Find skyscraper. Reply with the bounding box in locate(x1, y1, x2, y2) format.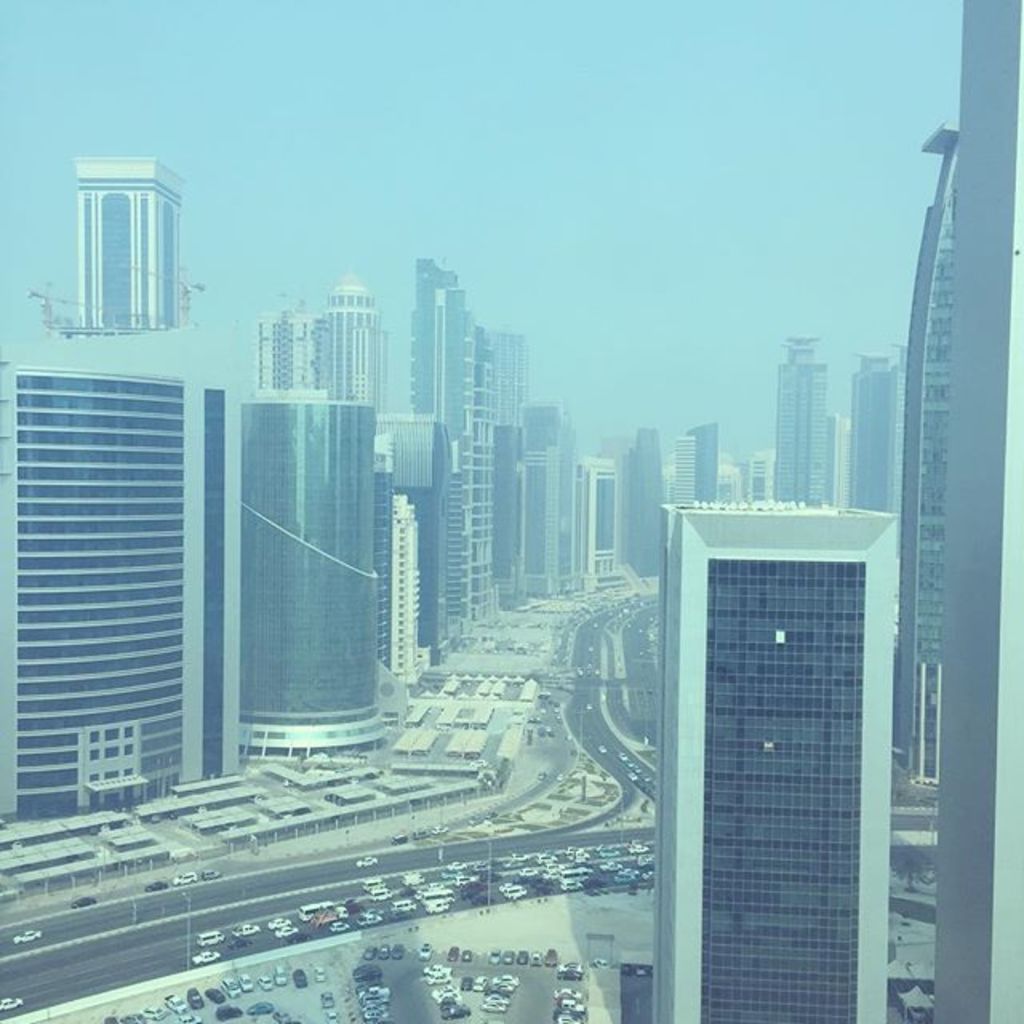
locate(2, 346, 264, 821).
